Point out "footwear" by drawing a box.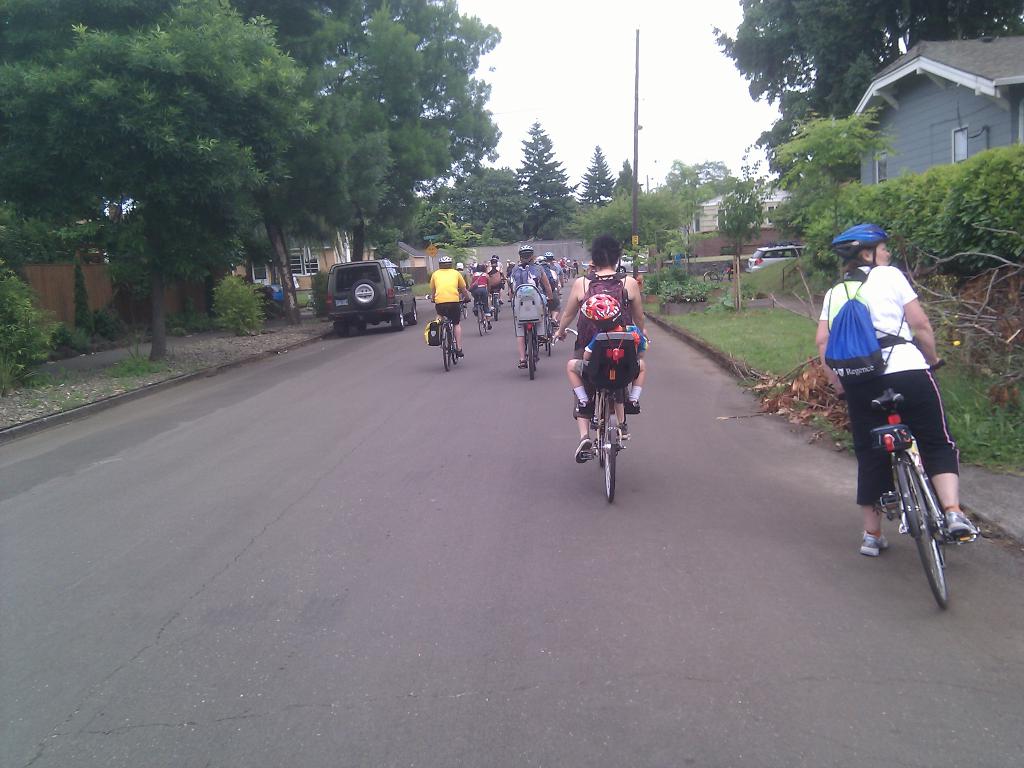
(left=536, top=333, right=545, bottom=348).
